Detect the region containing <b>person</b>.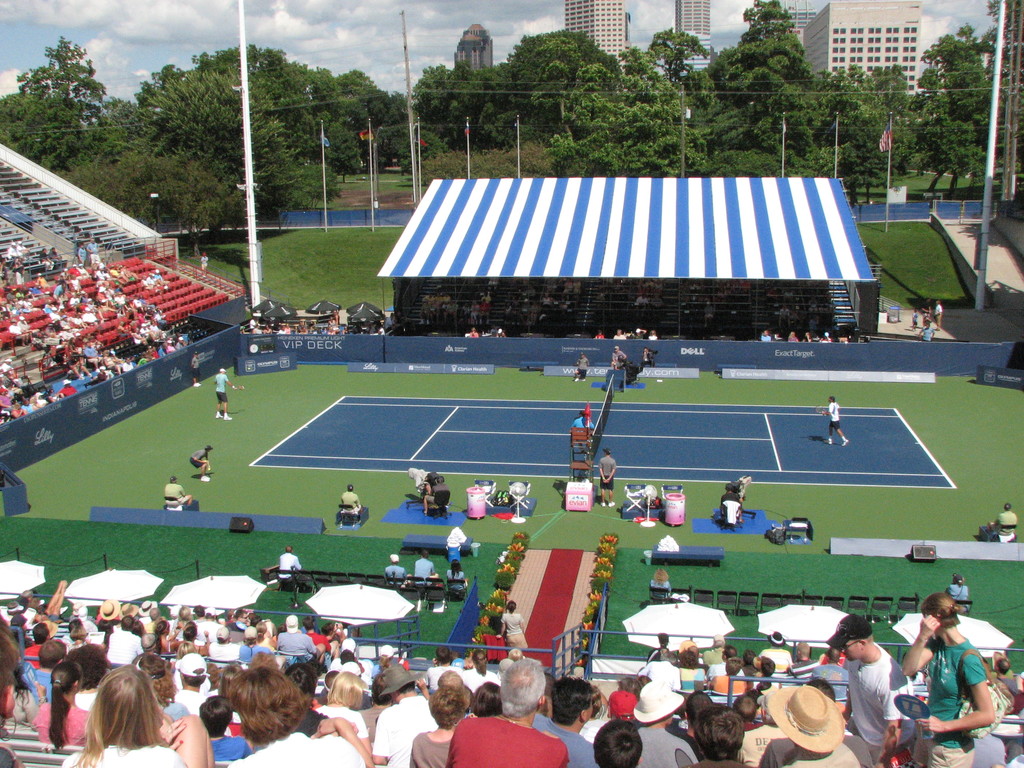
599, 447, 617, 507.
